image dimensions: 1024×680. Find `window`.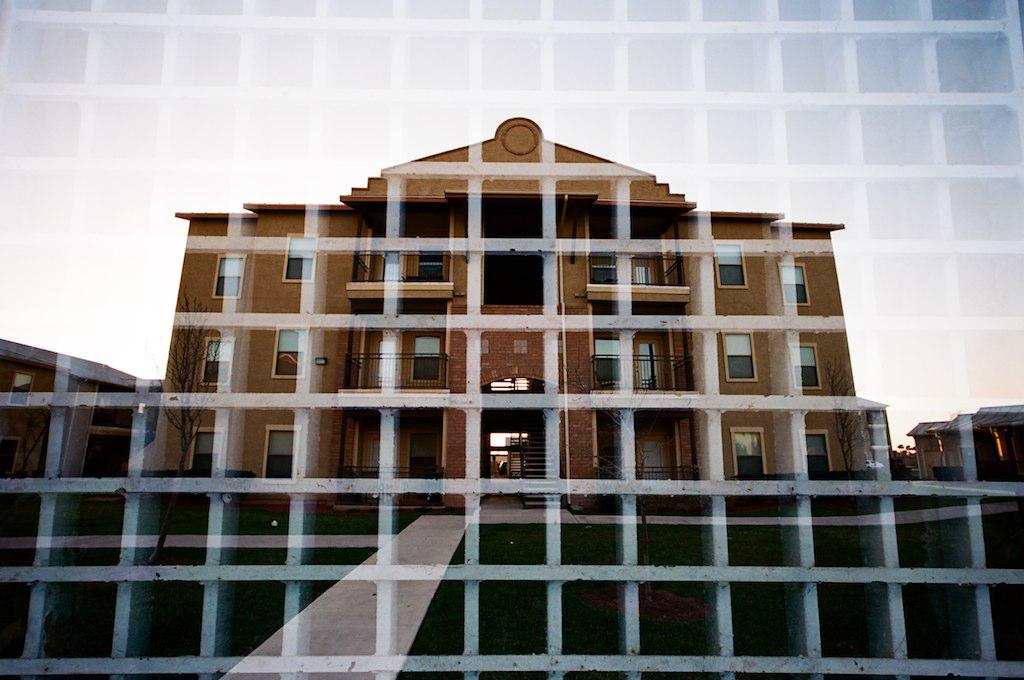
region(723, 322, 756, 381).
